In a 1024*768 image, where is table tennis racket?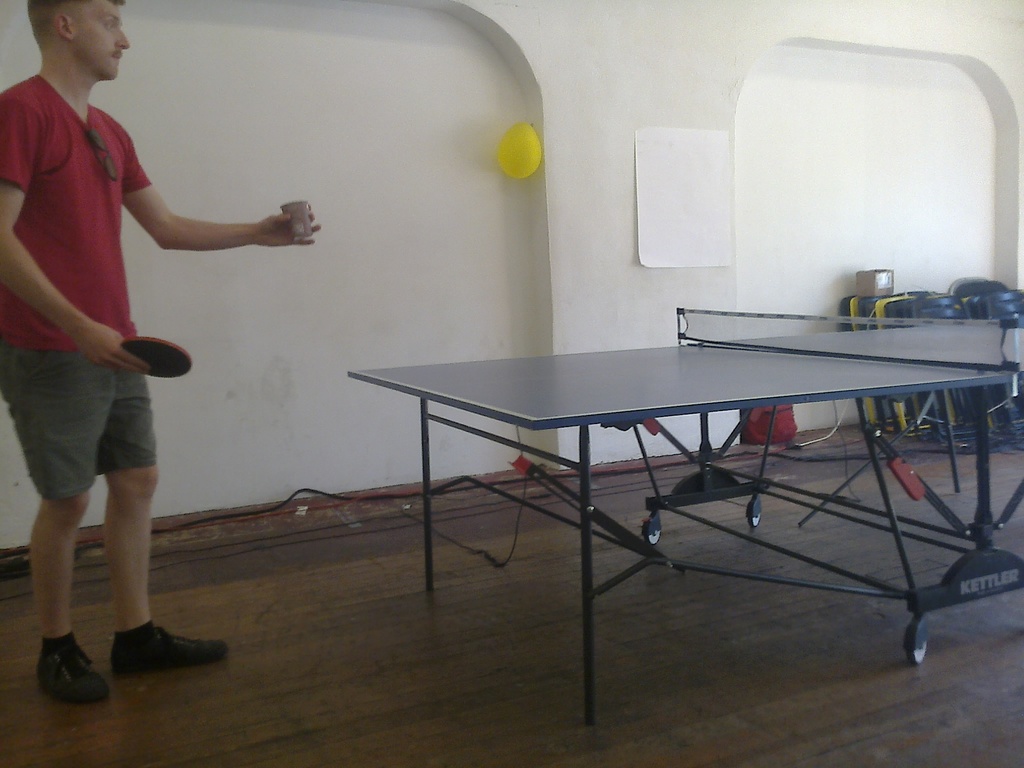
<region>117, 336, 194, 381</region>.
